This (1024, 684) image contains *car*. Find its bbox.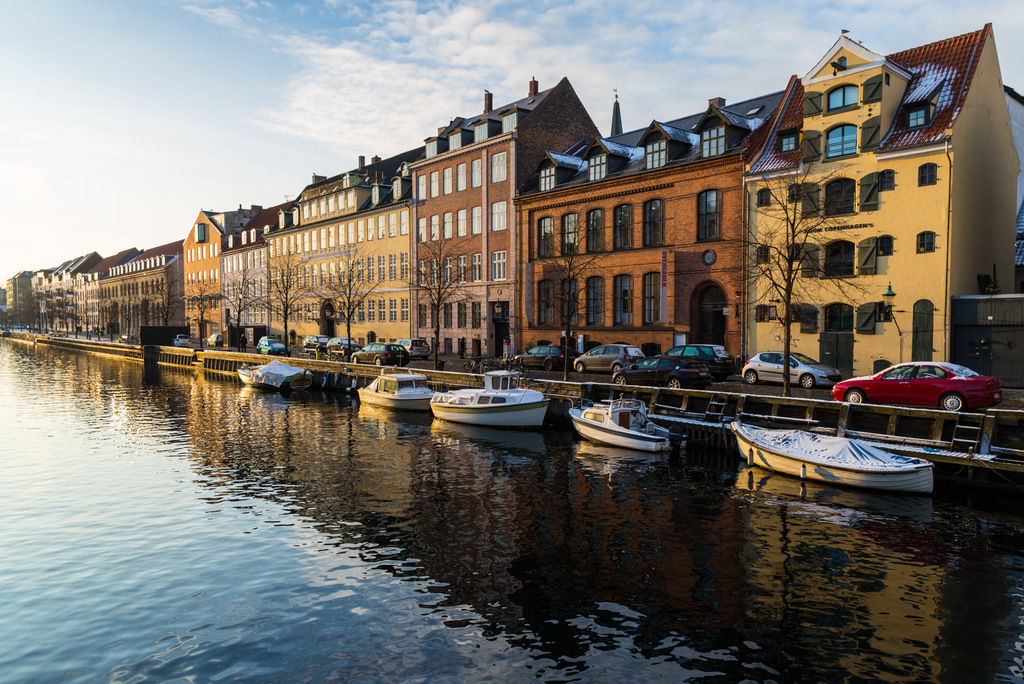
[511,343,575,370].
